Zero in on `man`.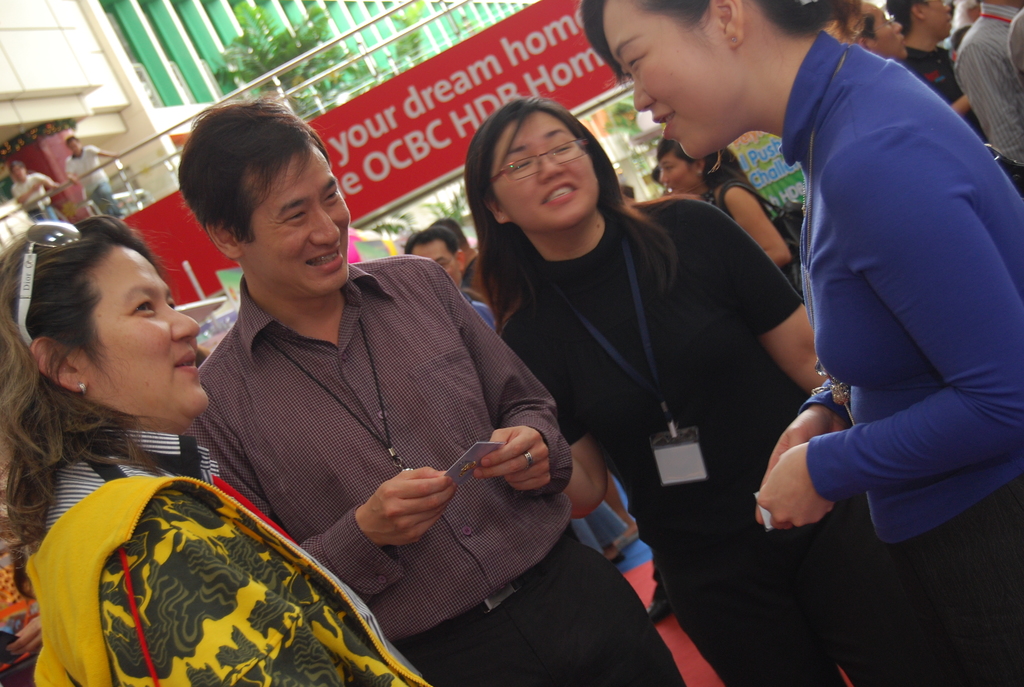
Zeroed in: bbox=(404, 223, 604, 564).
